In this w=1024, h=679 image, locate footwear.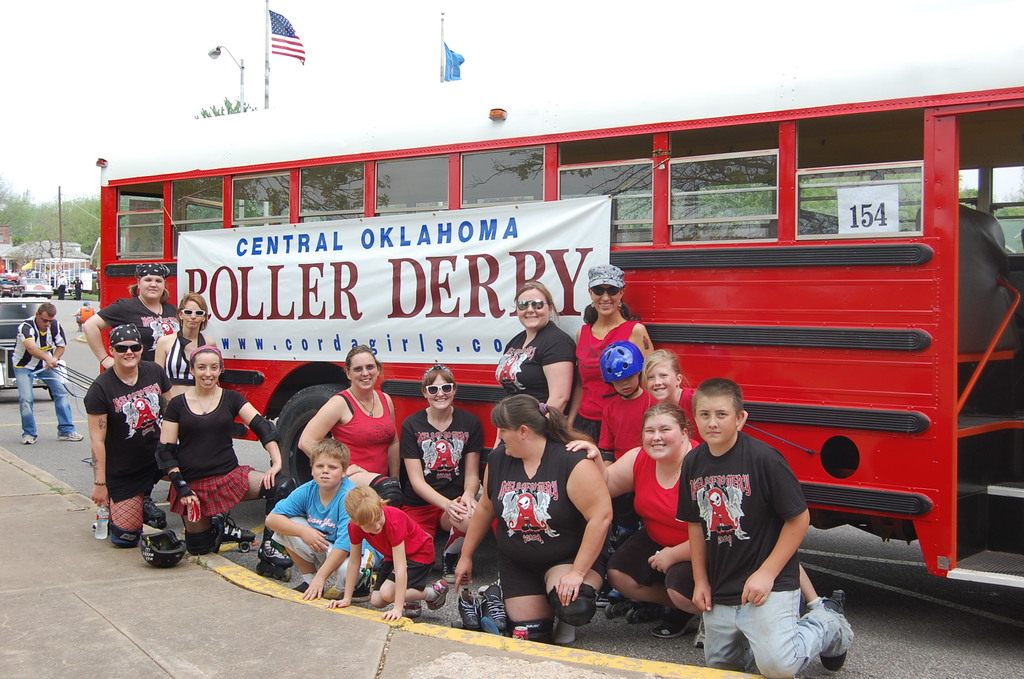
Bounding box: bbox(442, 552, 460, 583).
